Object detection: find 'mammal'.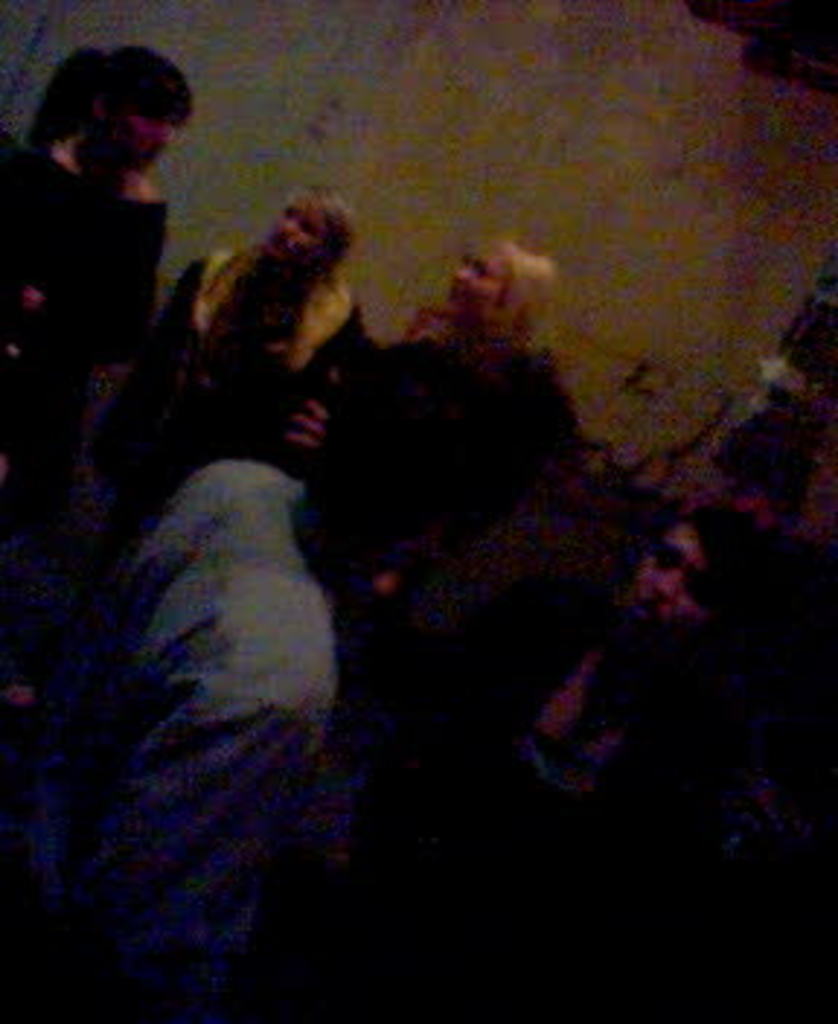
region(143, 180, 375, 463).
